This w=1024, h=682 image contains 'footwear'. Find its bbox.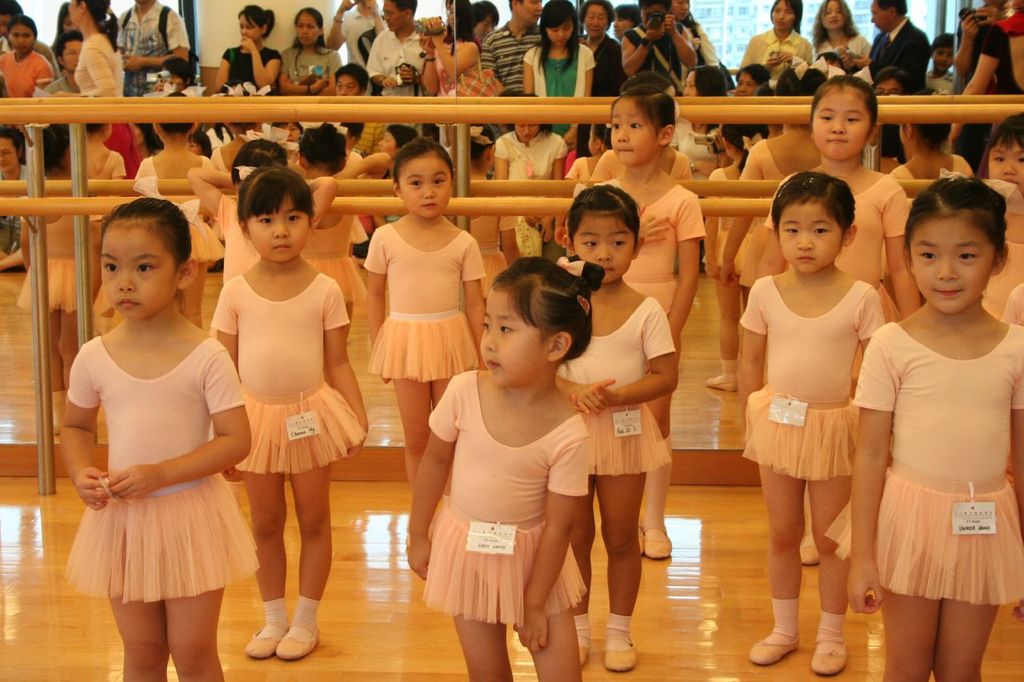
crop(797, 533, 819, 565).
